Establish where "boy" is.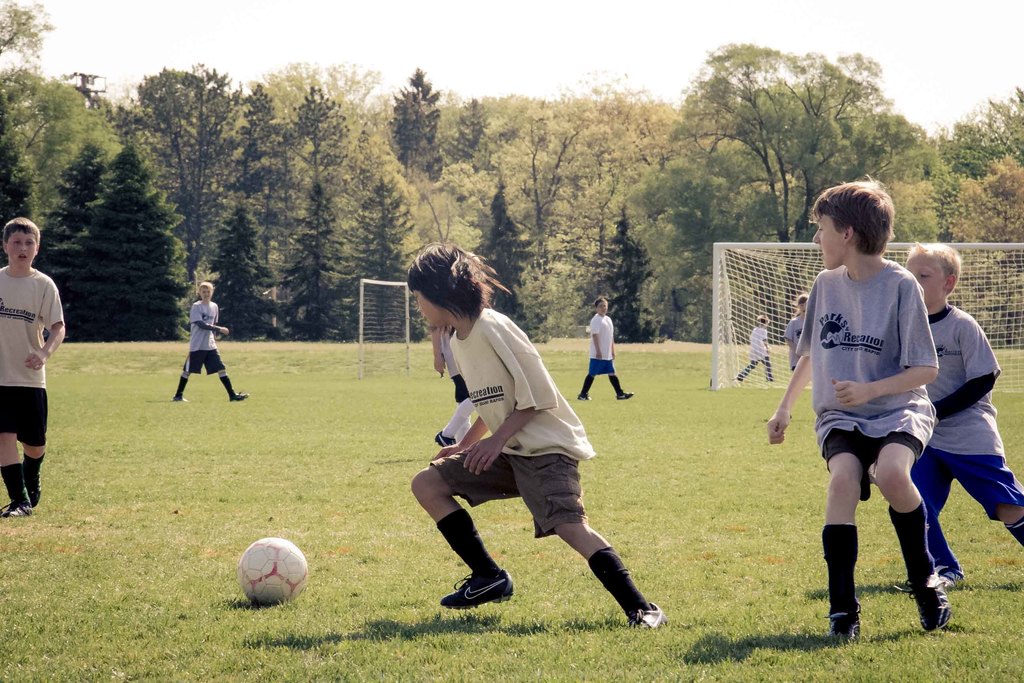
Established at <region>729, 304, 776, 388</region>.
